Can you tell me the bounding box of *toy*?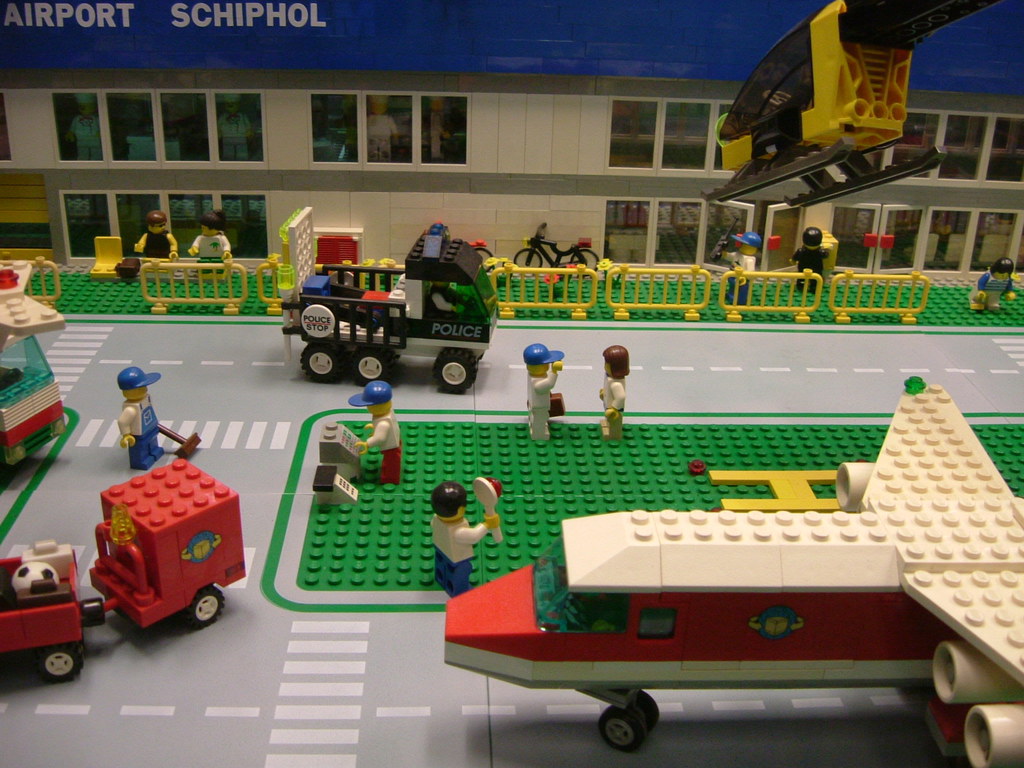
<bbox>522, 328, 566, 448</bbox>.
